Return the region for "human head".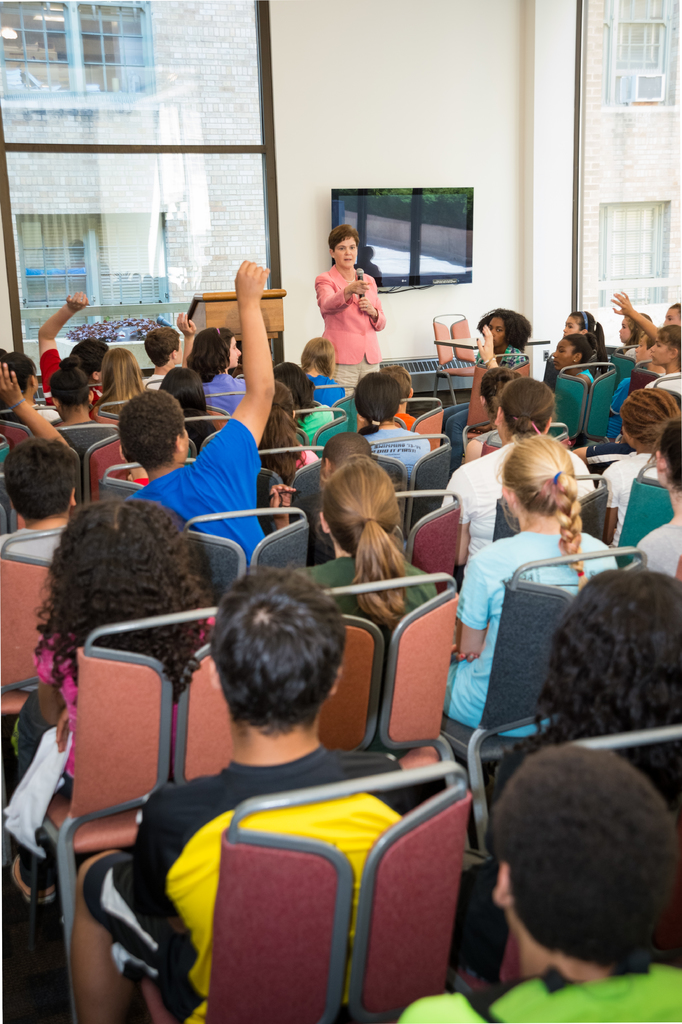
{"x1": 383, "y1": 364, "x2": 413, "y2": 408}.
